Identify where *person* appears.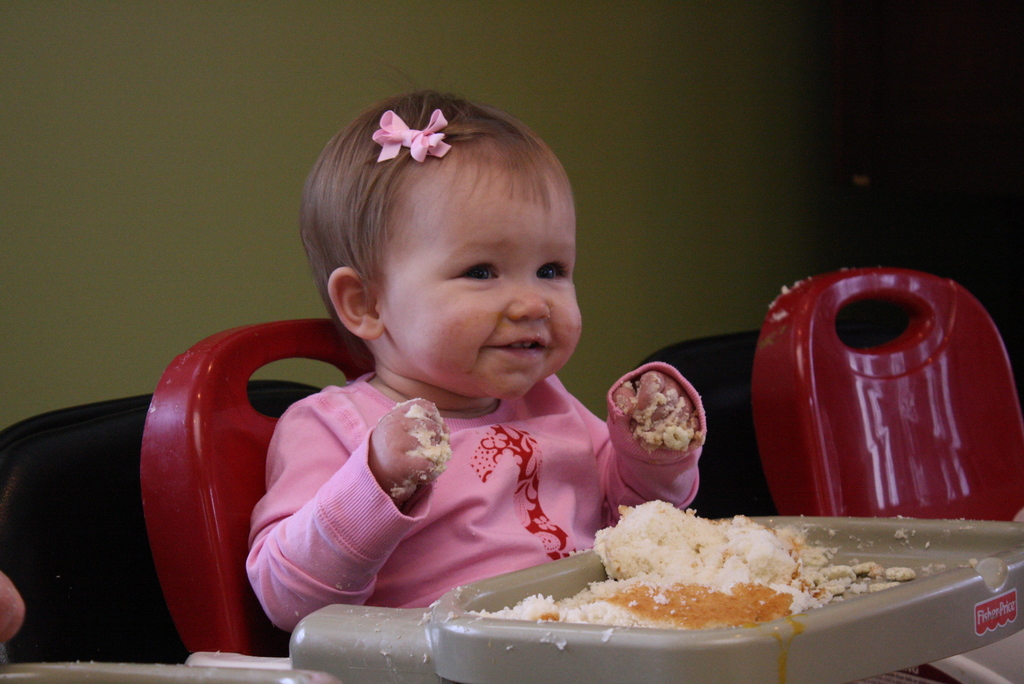
Appears at [x1=244, y1=90, x2=708, y2=630].
